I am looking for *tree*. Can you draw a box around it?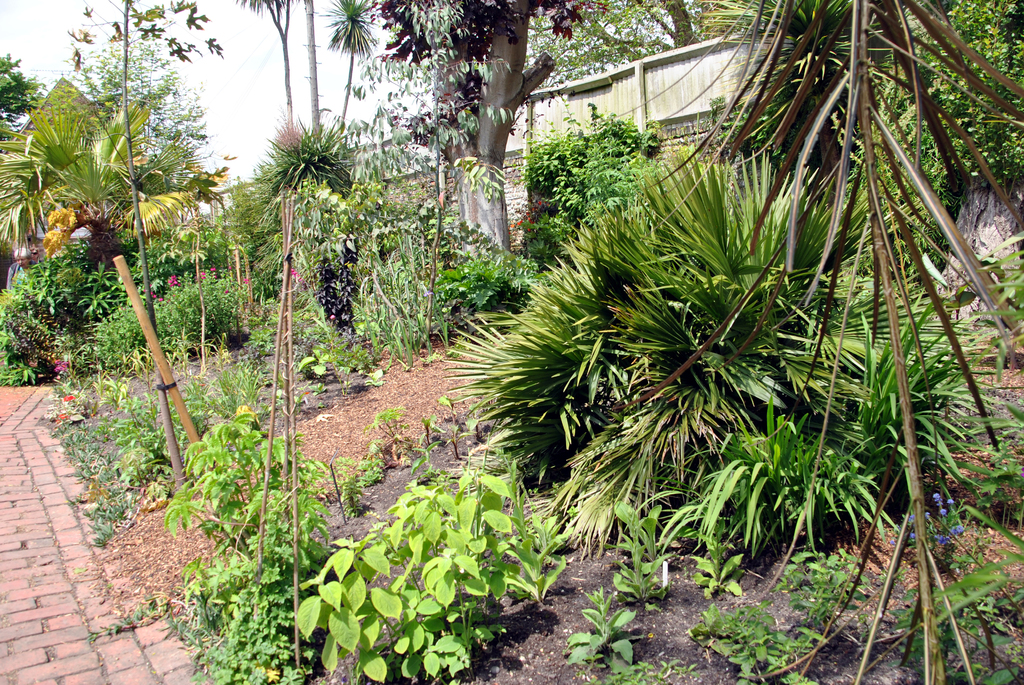
Sure, the bounding box is rect(56, 15, 248, 365).
